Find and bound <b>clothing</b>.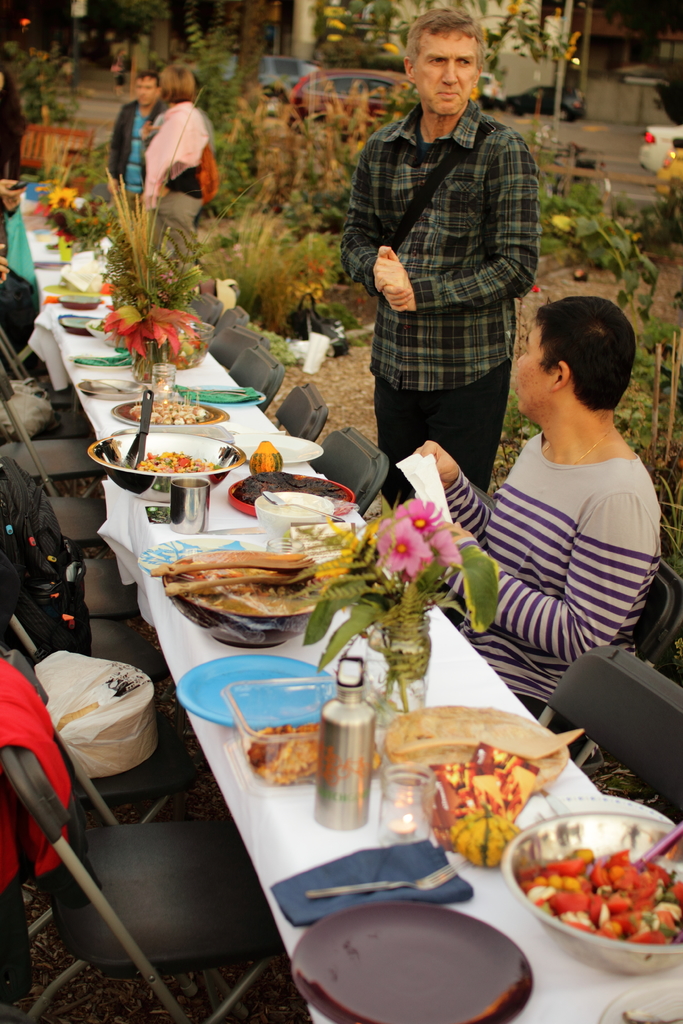
Bound: (x1=97, y1=87, x2=170, y2=202).
